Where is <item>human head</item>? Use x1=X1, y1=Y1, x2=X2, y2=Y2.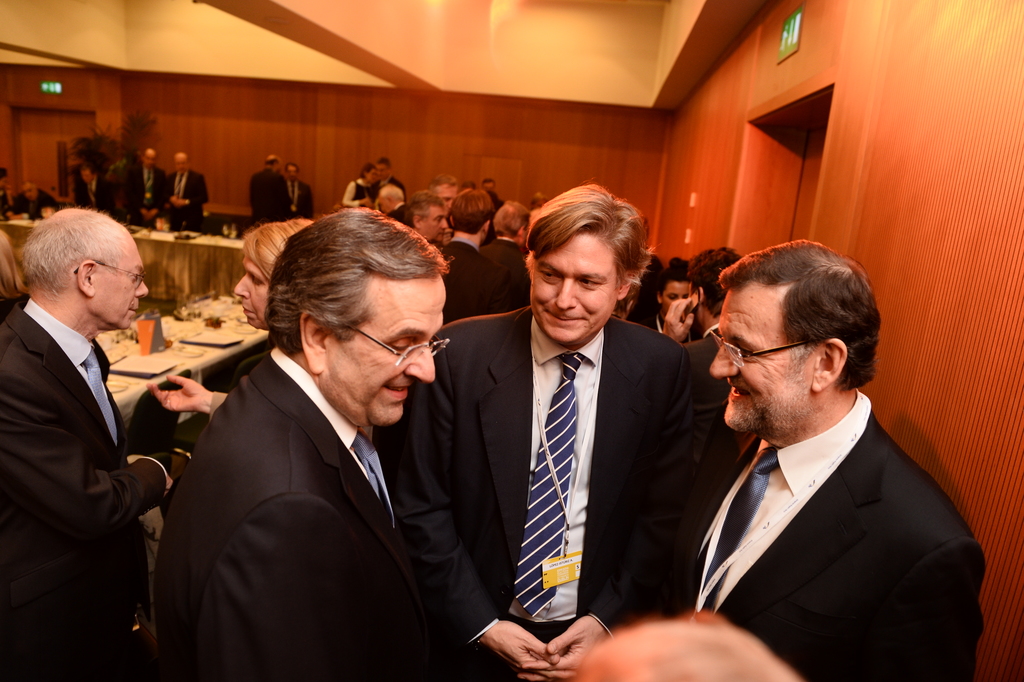
x1=266, y1=212, x2=451, y2=430.
